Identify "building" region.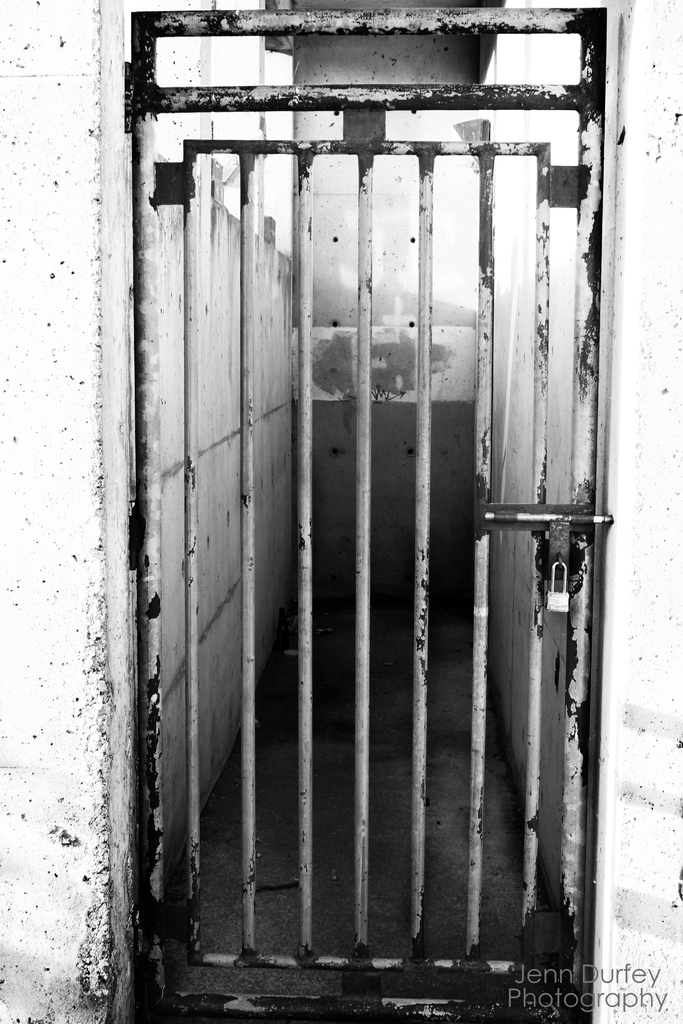
Region: 0:0:682:1023.
